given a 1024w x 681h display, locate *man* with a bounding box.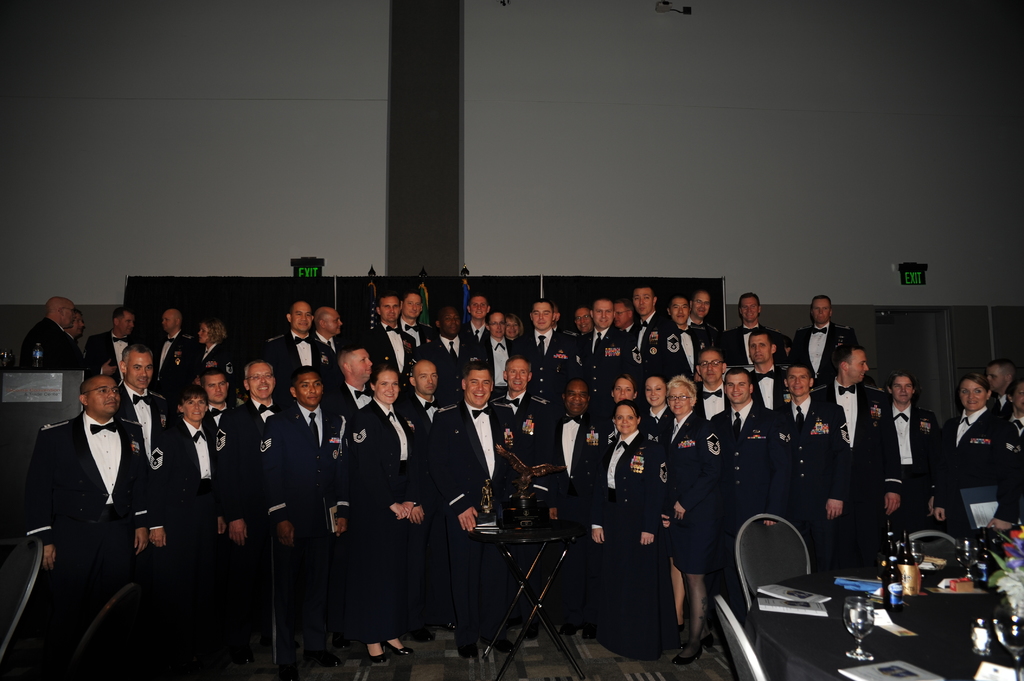
Located: 790, 292, 860, 383.
